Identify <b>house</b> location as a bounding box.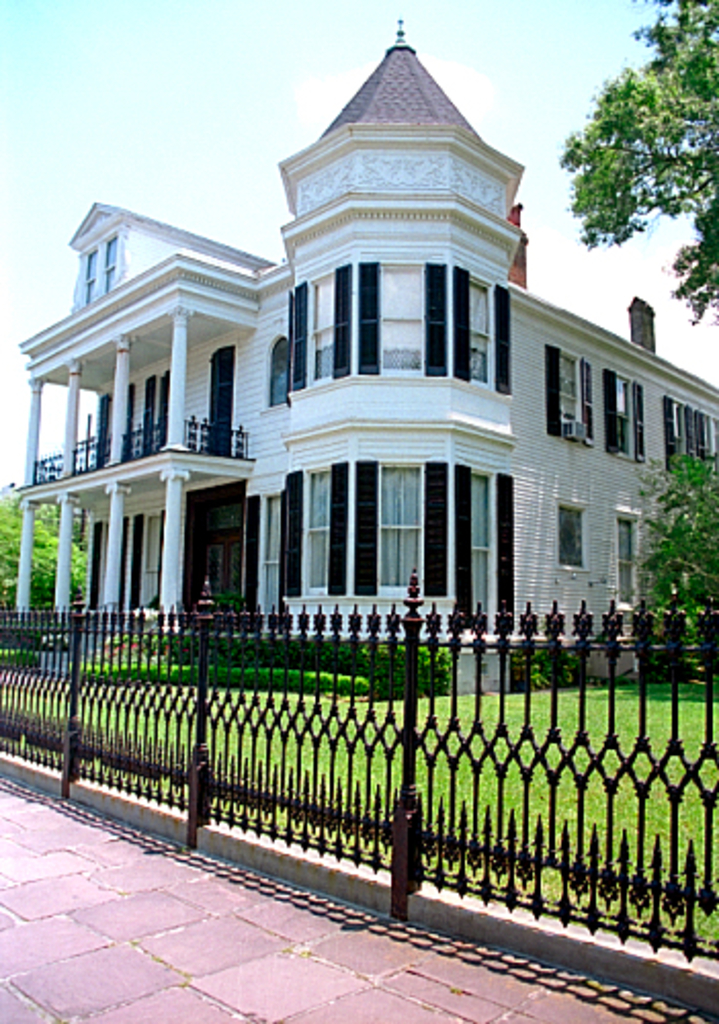
bbox(10, 20, 717, 696).
